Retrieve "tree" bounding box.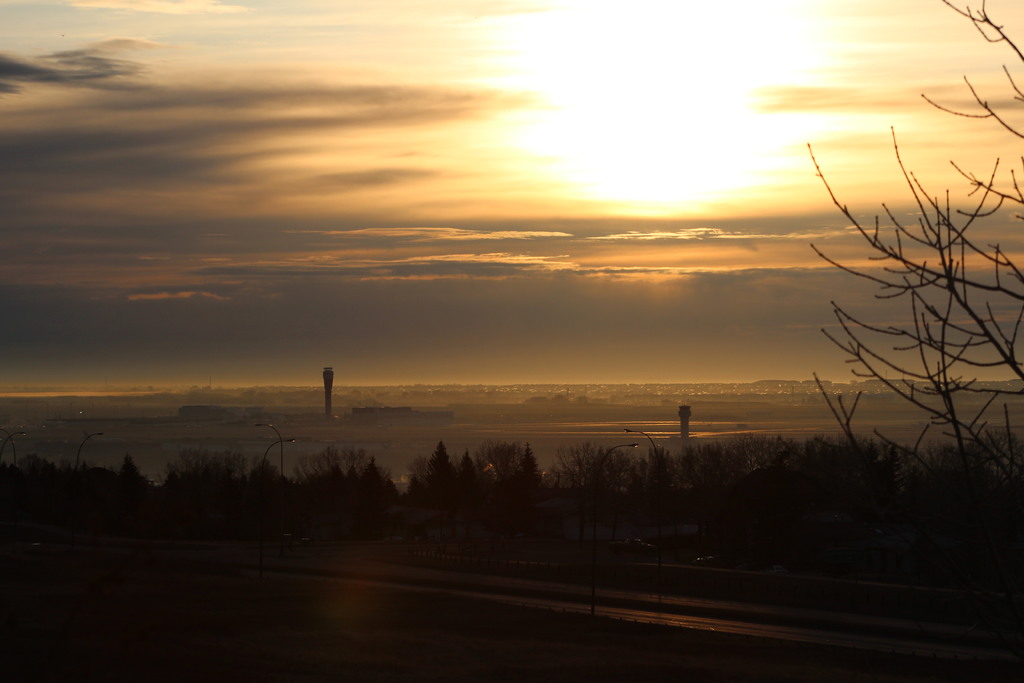
Bounding box: 449 447 476 494.
